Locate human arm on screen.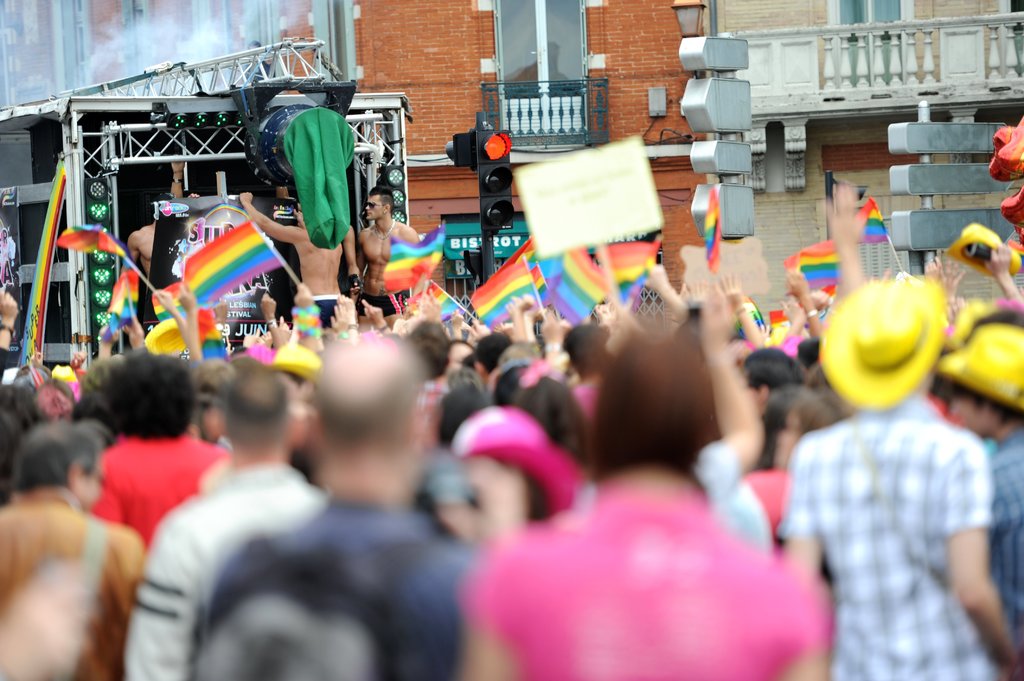
On screen at {"left": 360, "top": 296, "right": 394, "bottom": 339}.
